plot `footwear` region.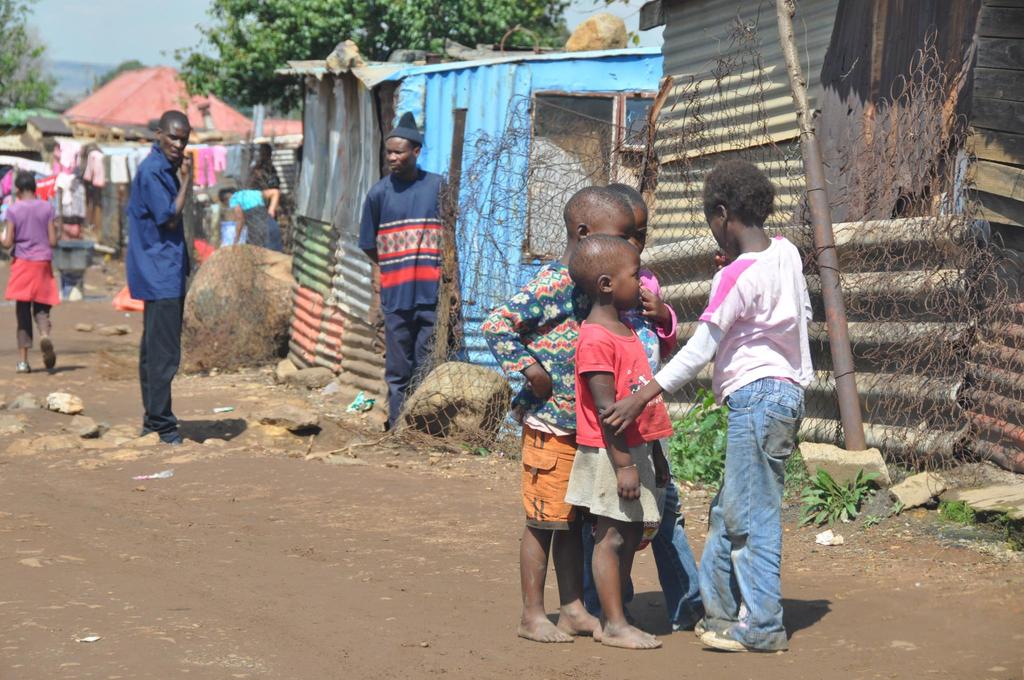
Plotted at <box>698,630,754,649</box>.
